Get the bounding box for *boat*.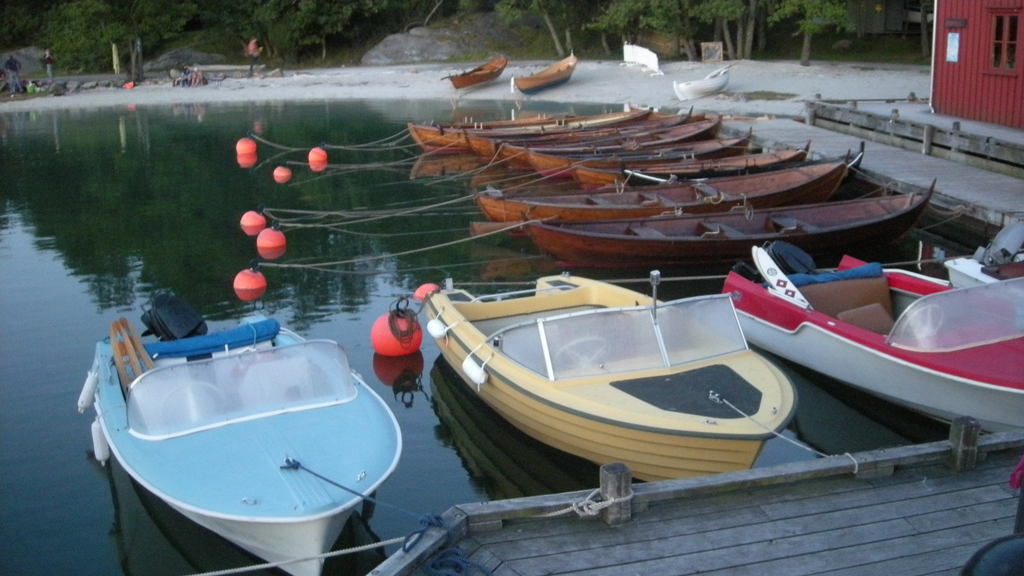
box=[443, 52, 509, 91].
